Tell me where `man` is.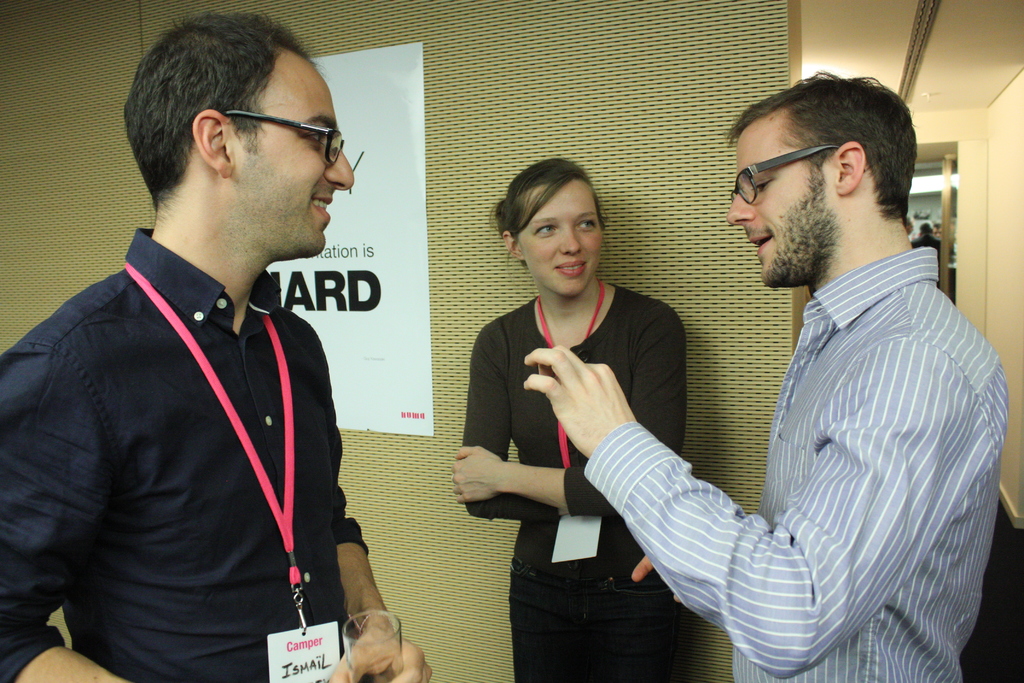
`man` is at [909,223,945,269].
